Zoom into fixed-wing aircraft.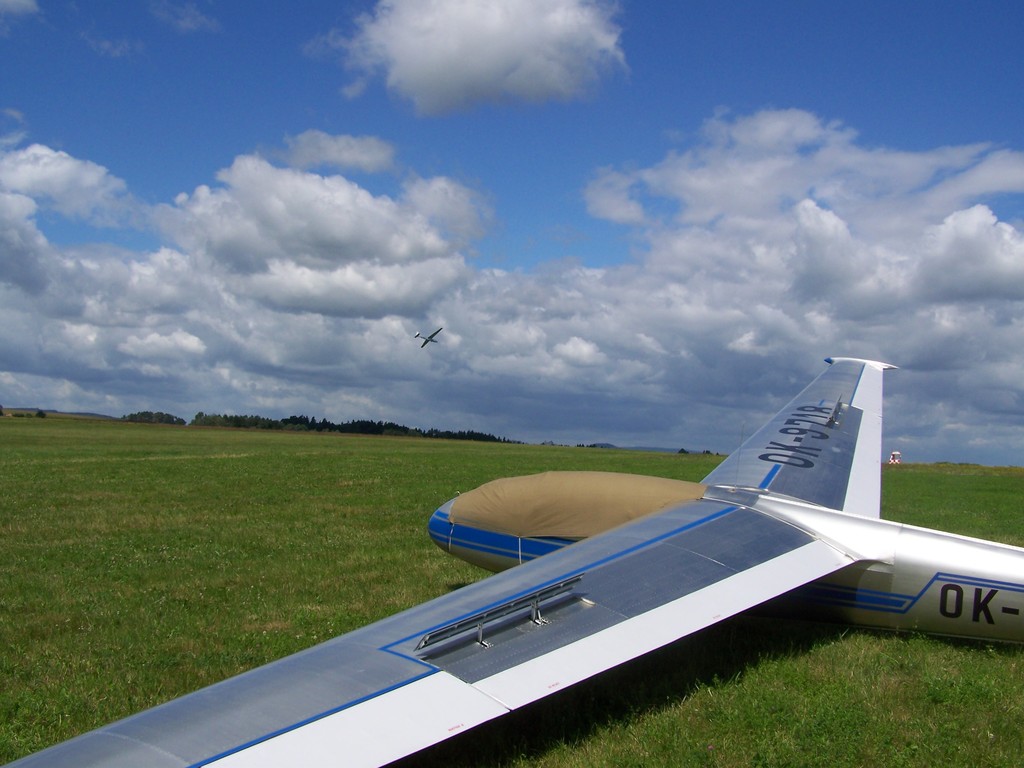
Zoom target: bbox(3, 356, 1023, 767).
